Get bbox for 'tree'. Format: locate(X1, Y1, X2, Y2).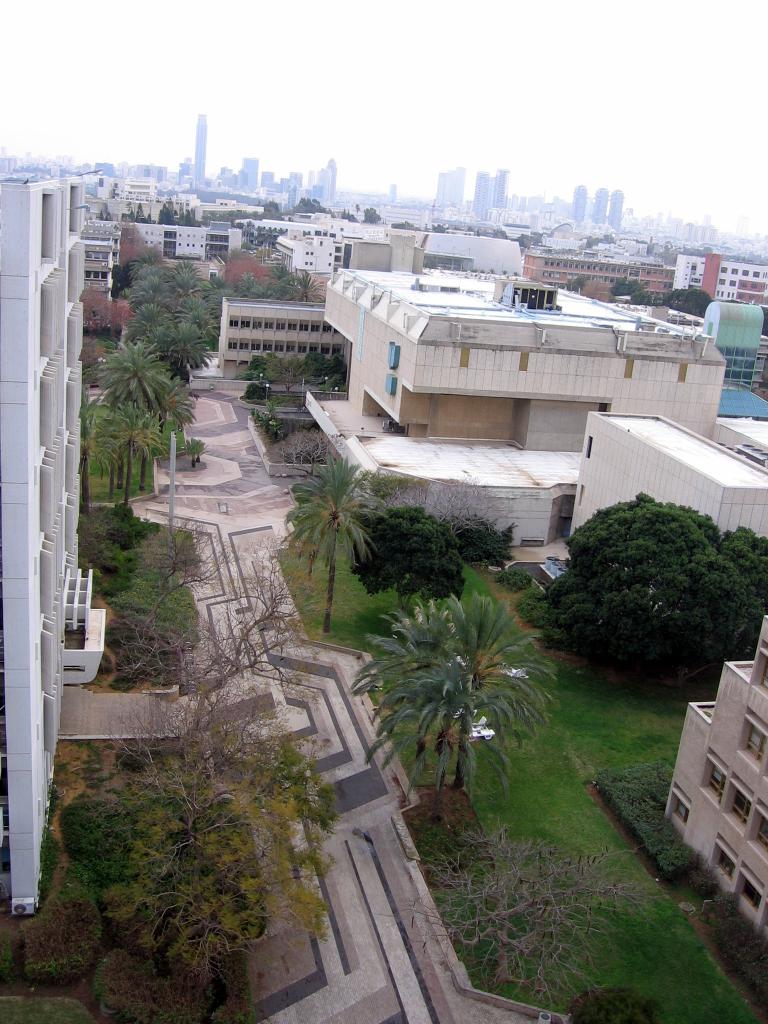
locate(116, 259, 203, 368).
